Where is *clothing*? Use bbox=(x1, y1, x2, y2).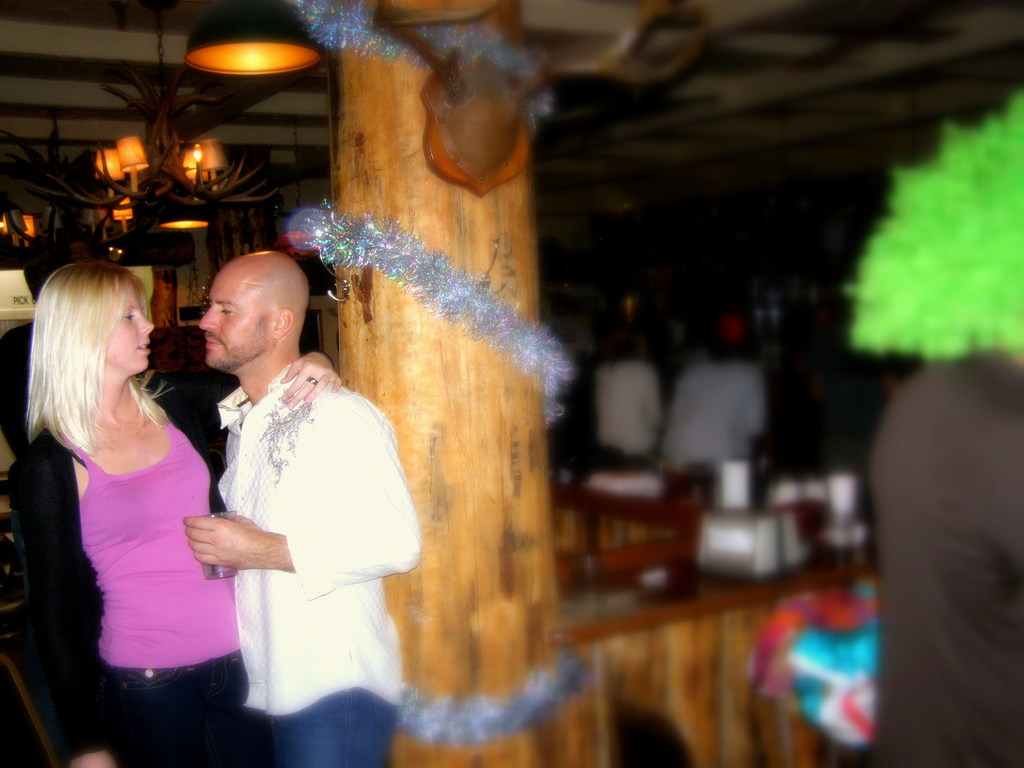
bbox=(6, 383, 230, 767).
